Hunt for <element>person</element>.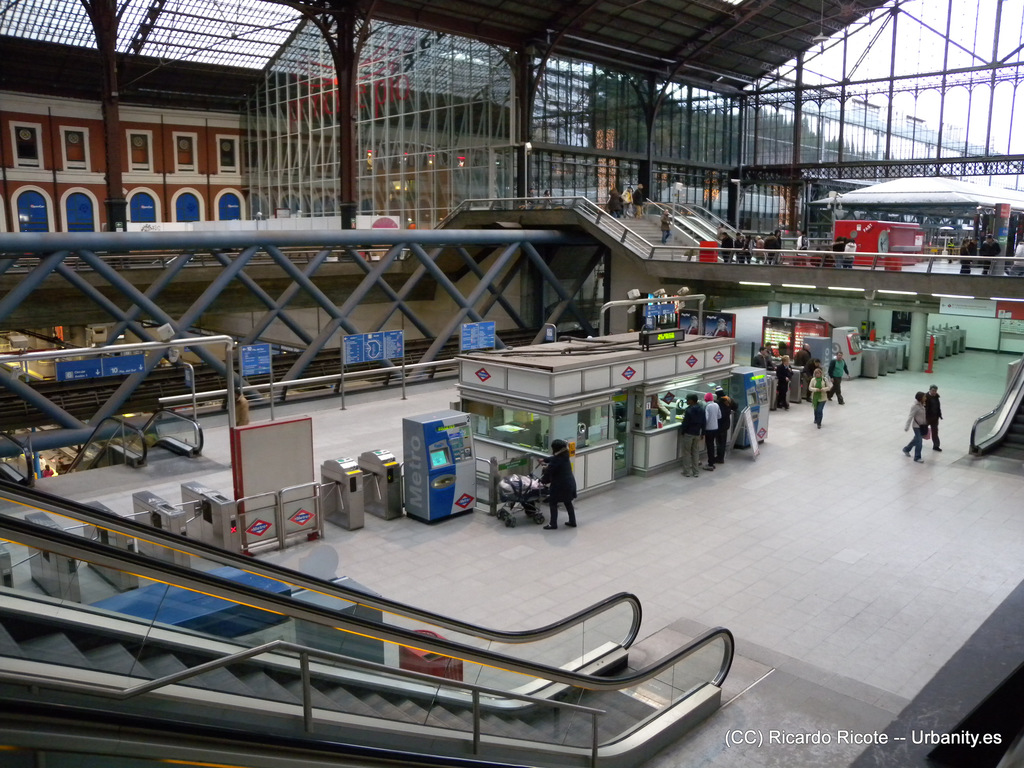
Hunted down at (x1=769, y1=355, x2=791, y2=408).
